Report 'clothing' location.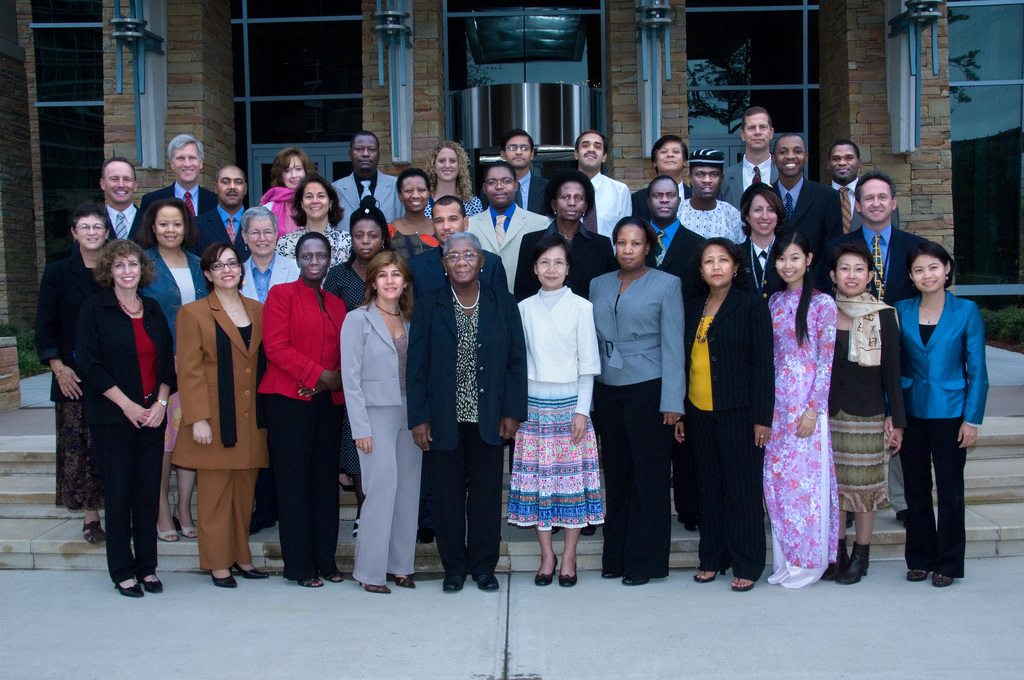
Report: bbox=(35, 155, 993, 596).
